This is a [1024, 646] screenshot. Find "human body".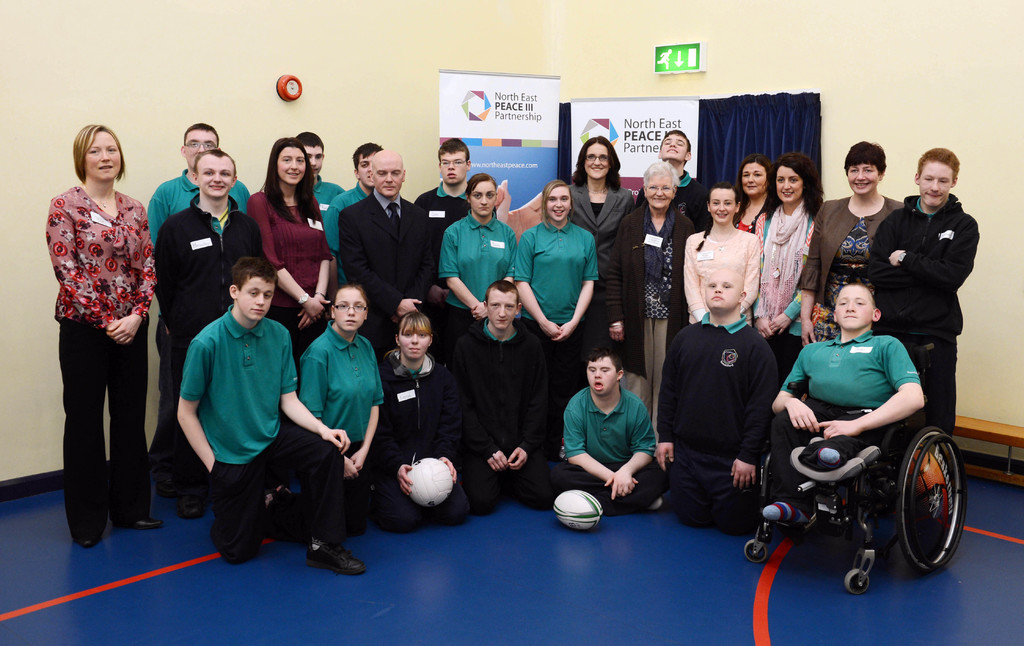
Bounding box: box=[323, 140, 369, 275].
